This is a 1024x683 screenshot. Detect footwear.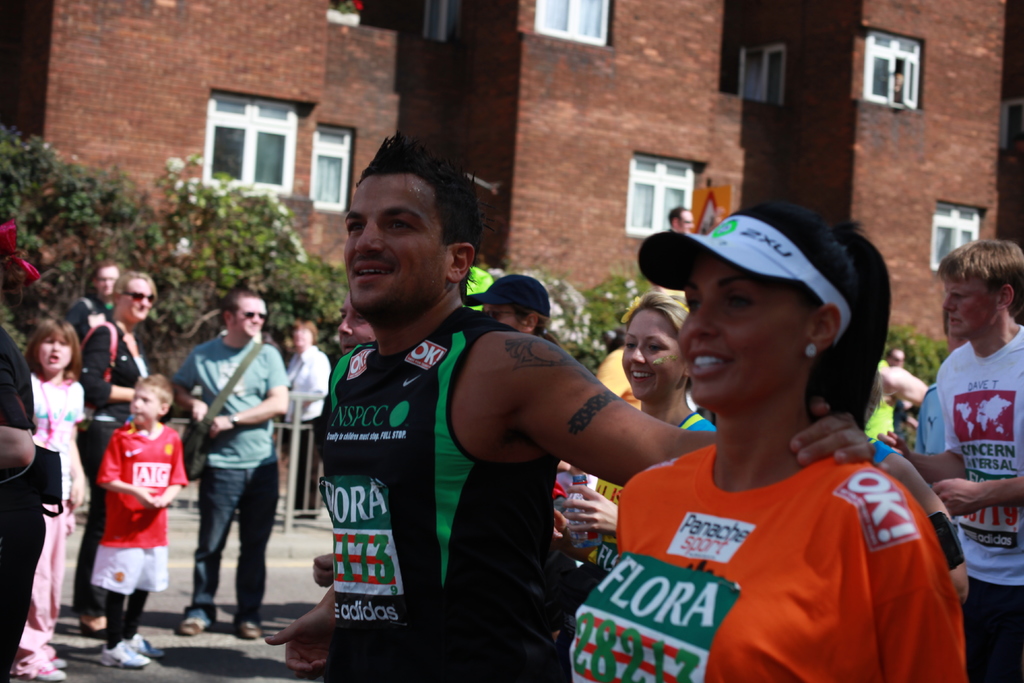
(97,639,150,668).
